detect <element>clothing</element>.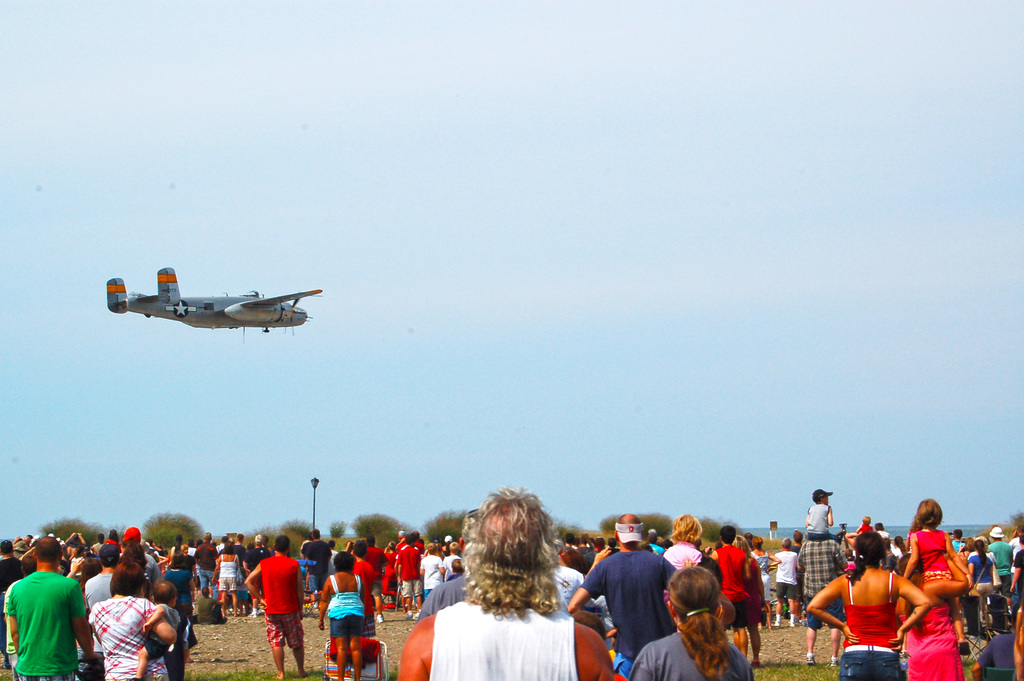
Detected at (742, 562, 765, 623).
